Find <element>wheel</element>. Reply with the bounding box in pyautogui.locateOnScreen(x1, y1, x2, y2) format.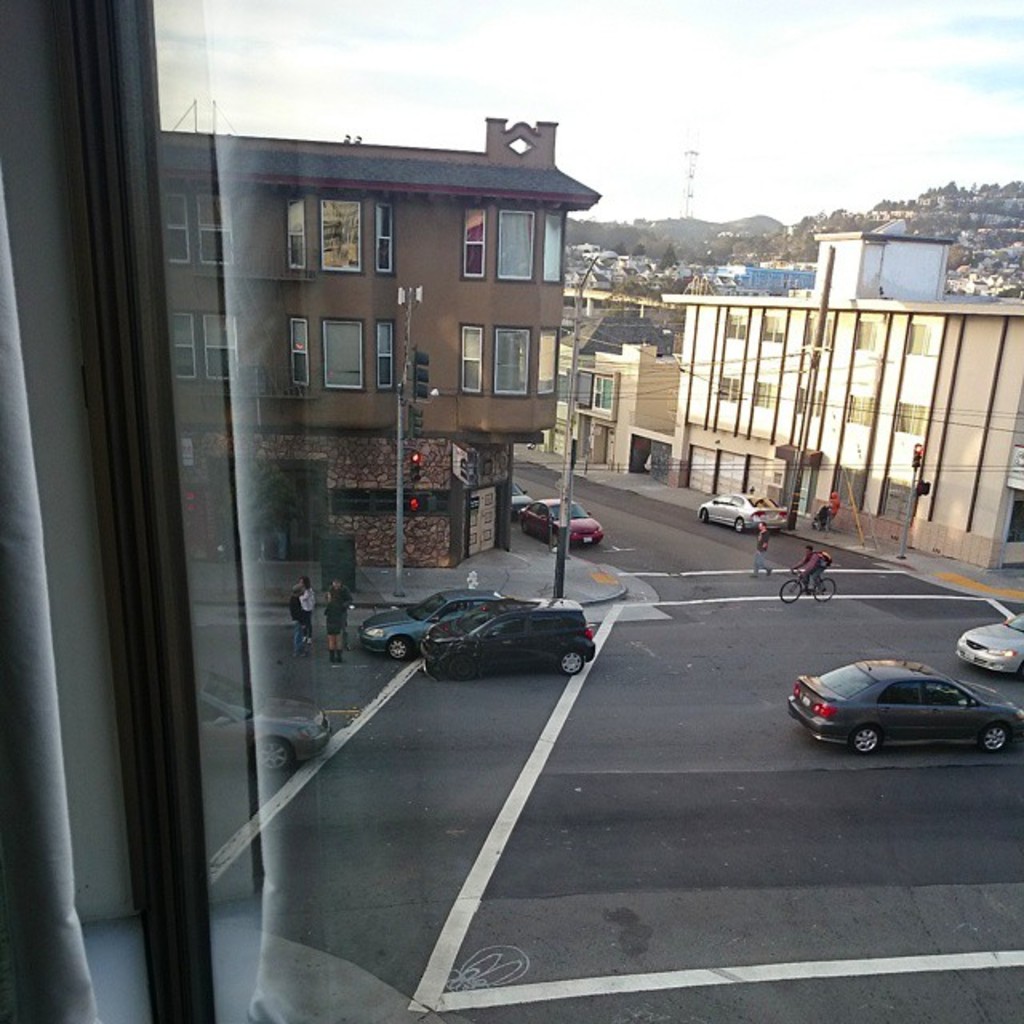
pyautogui.locateOnScreen(981, 723, 1008, 754).
